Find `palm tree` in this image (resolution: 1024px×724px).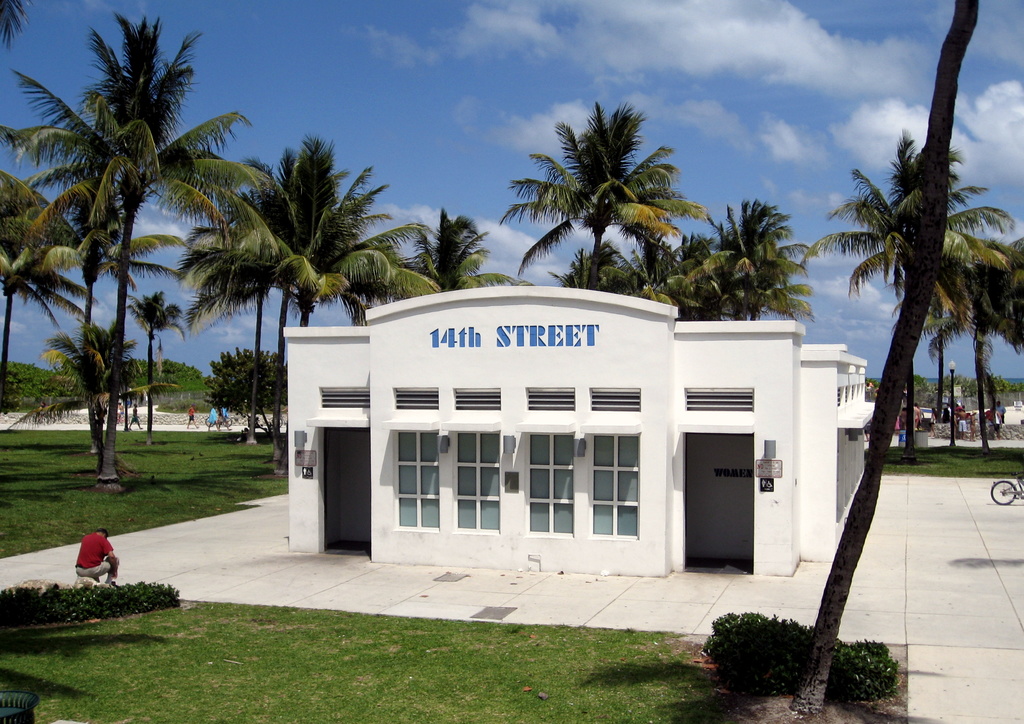
[x1=954, y1=198, x2=1023, y2=450].
